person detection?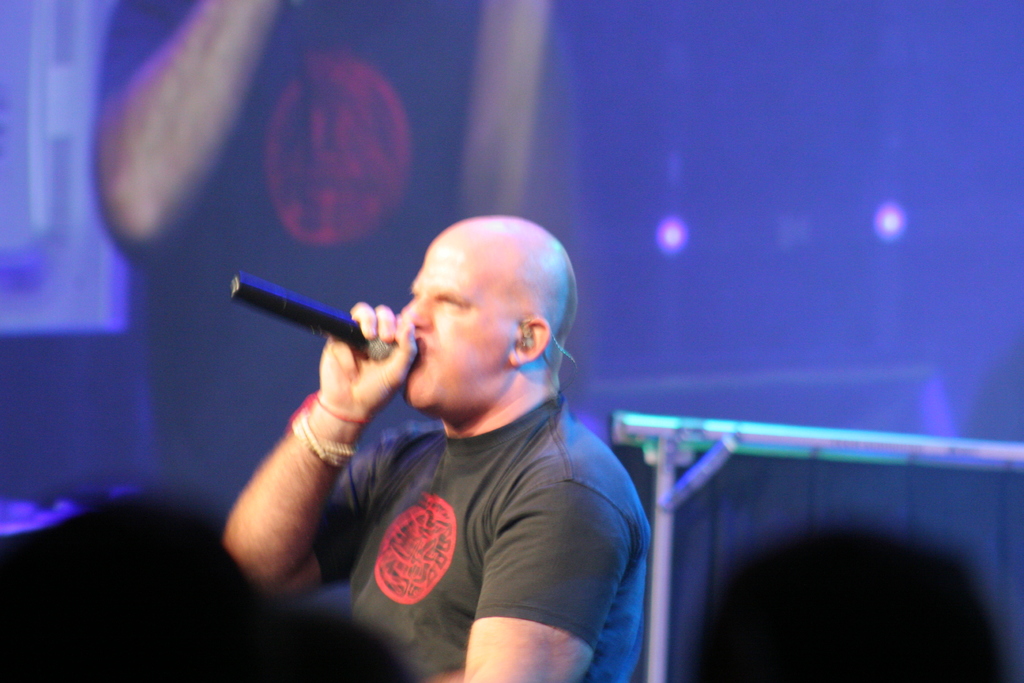
[left=695, top=518, right=1006, bottom=682]
